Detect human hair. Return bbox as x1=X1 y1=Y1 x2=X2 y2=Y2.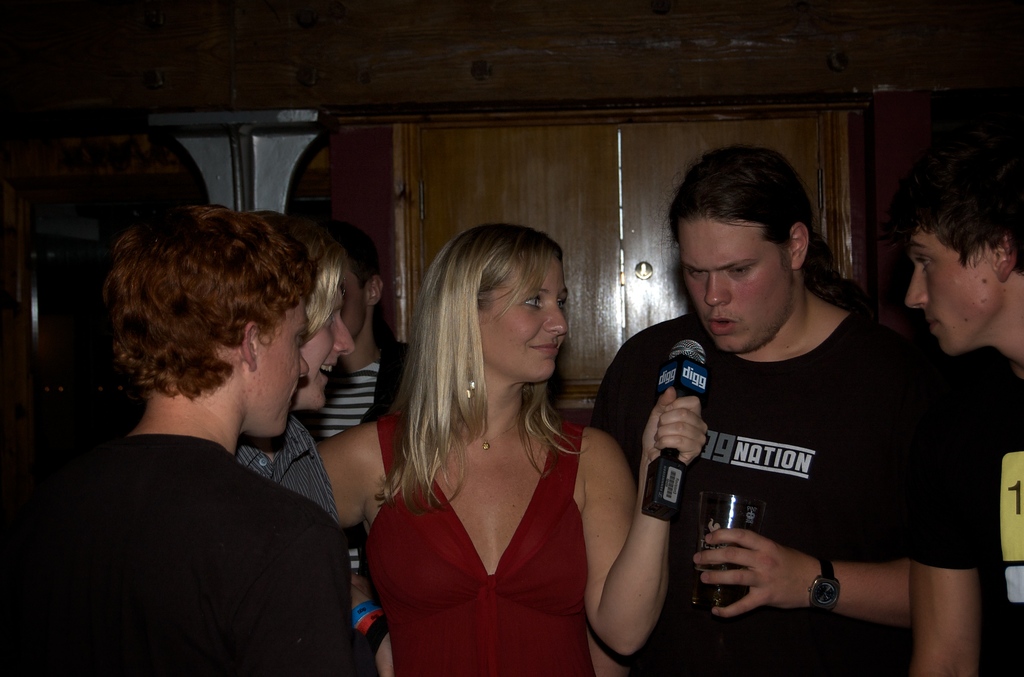
x1=656 y1=143 x2=877 y2=327.
